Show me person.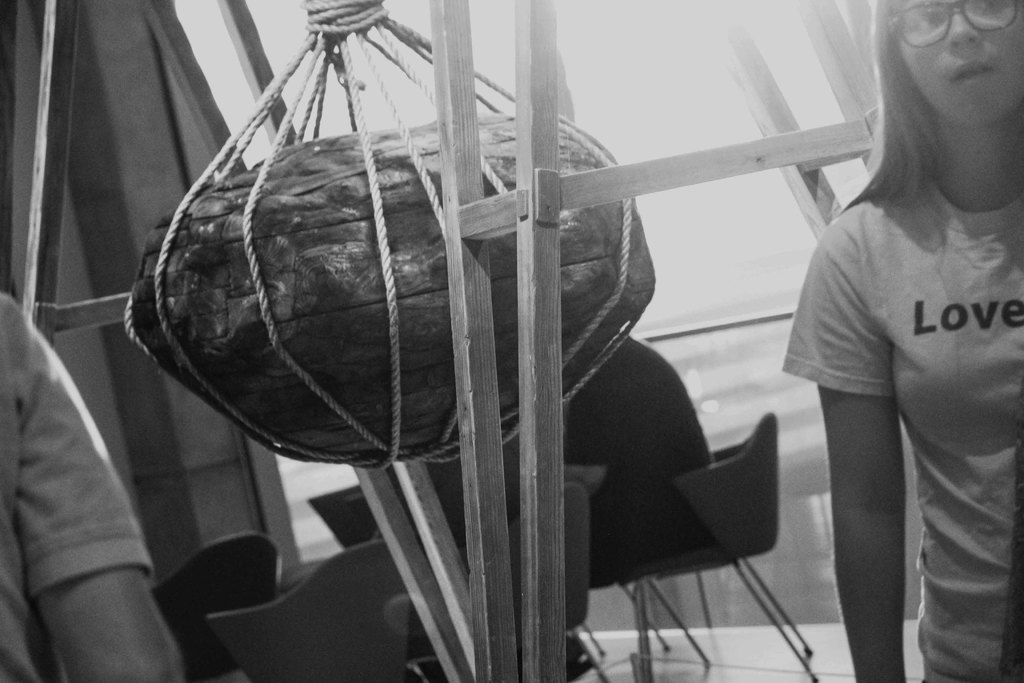
person is here: bbox=(784, 50, 1019, 682).
